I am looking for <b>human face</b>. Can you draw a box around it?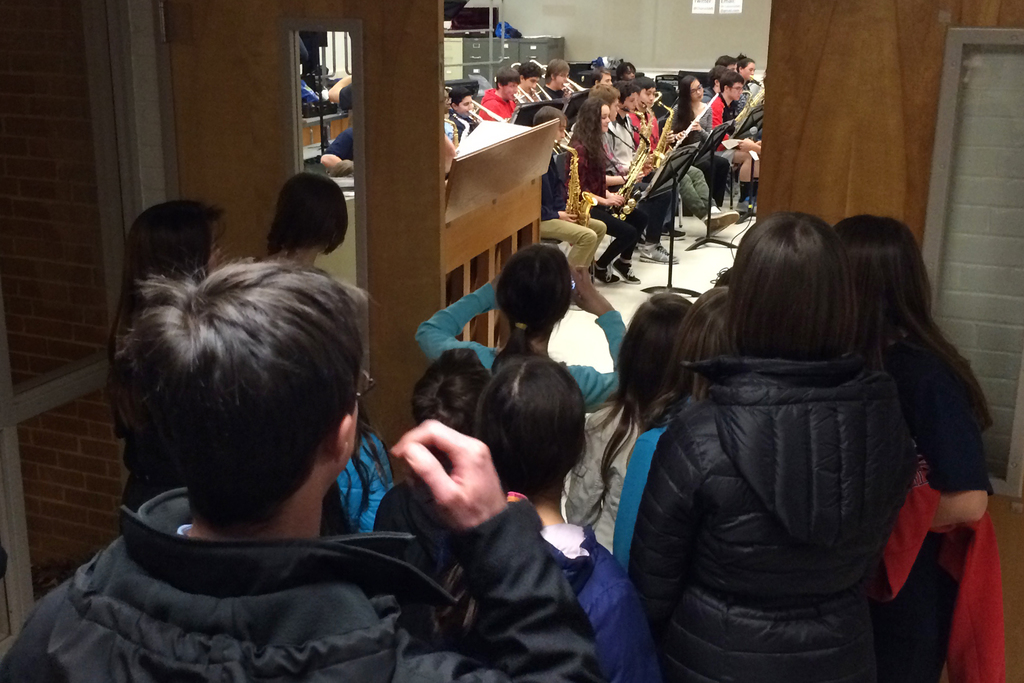
Sure, the bounding box is region(688, 78, 703, 102).
